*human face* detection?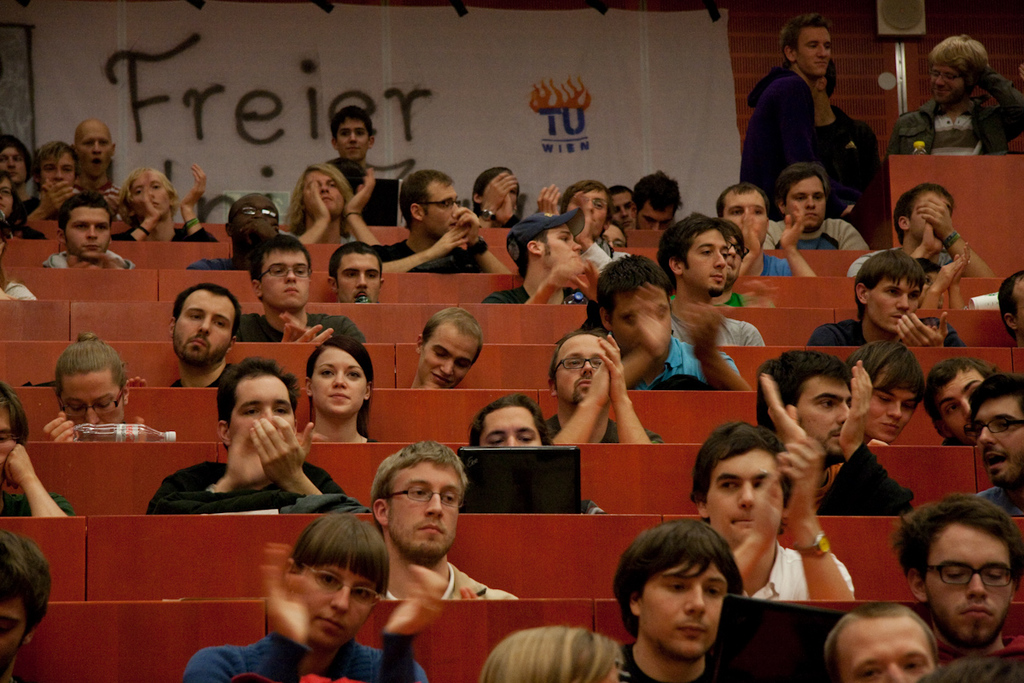
bbox=[797, 377, 852, 451]
